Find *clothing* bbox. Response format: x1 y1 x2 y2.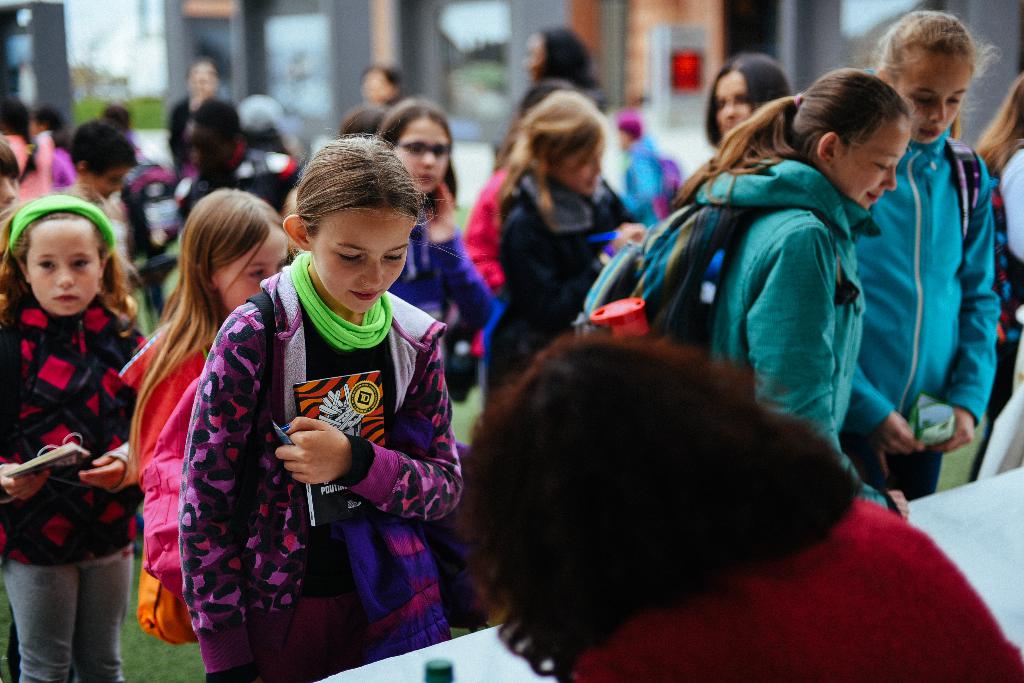
108 303 241 682.
